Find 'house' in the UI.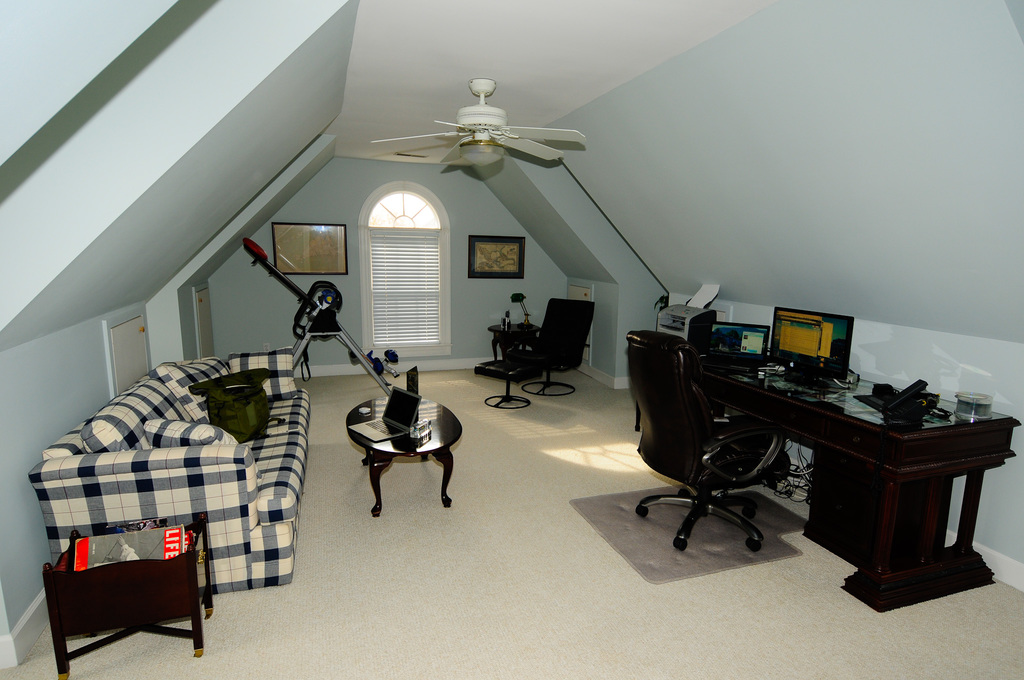
UI element at (left=0, top=0, right=1023, bottom=679).
